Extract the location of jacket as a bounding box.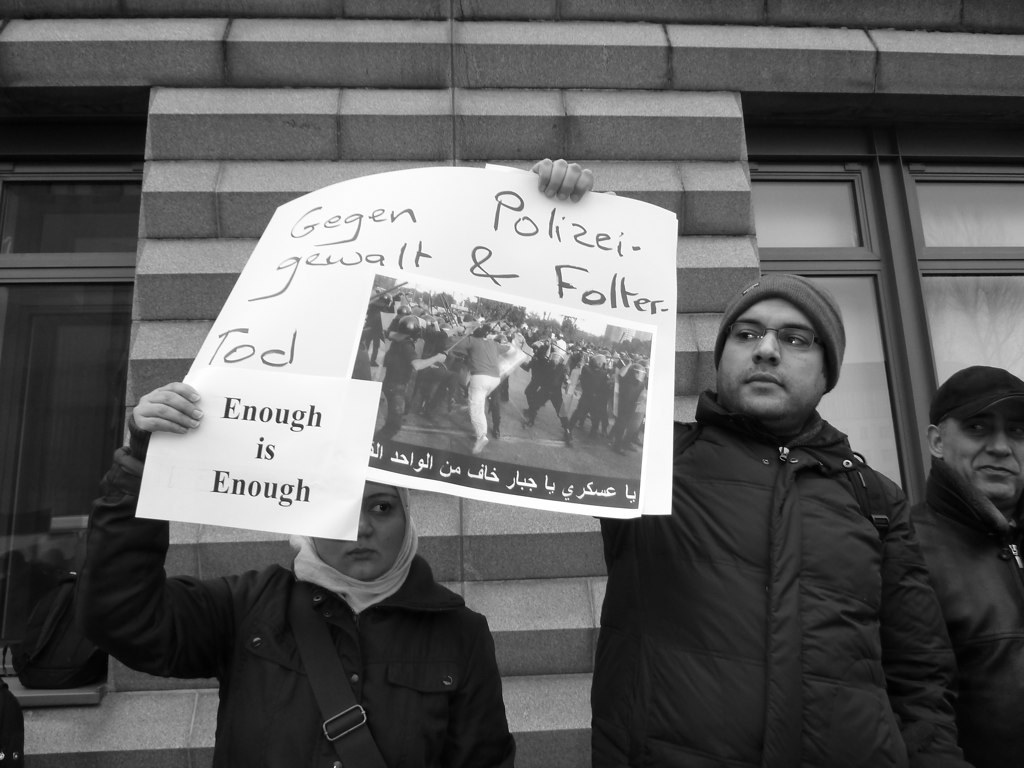
910/456/1023/767.
